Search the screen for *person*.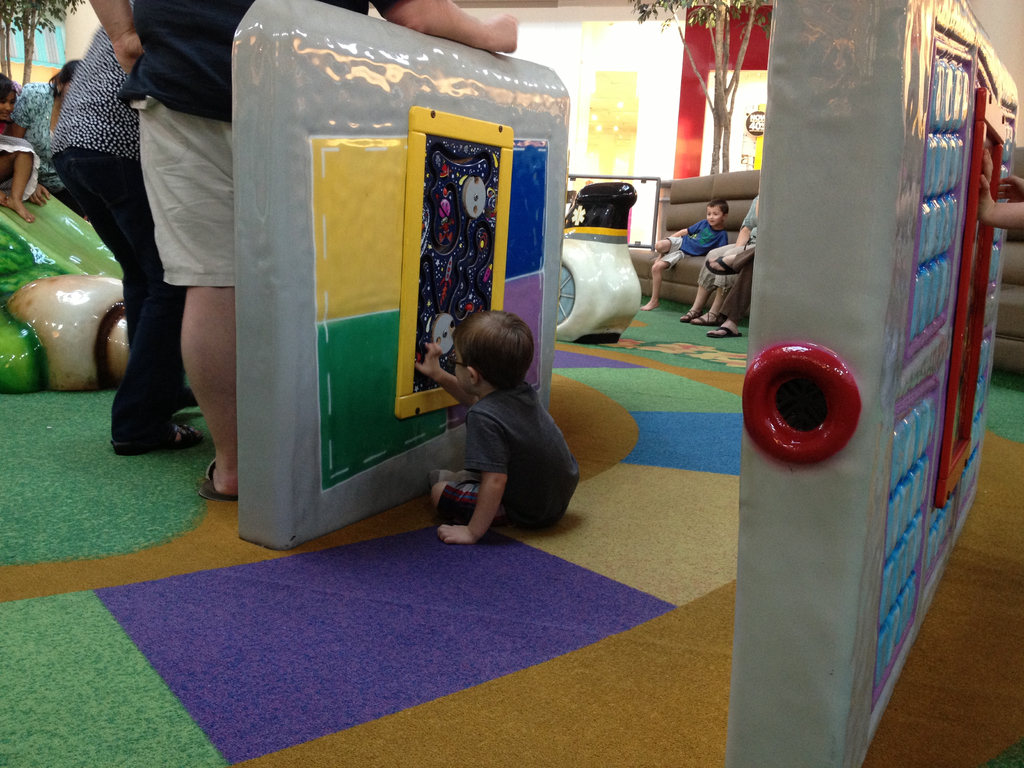
Found at 89, 0, 521, 497.
